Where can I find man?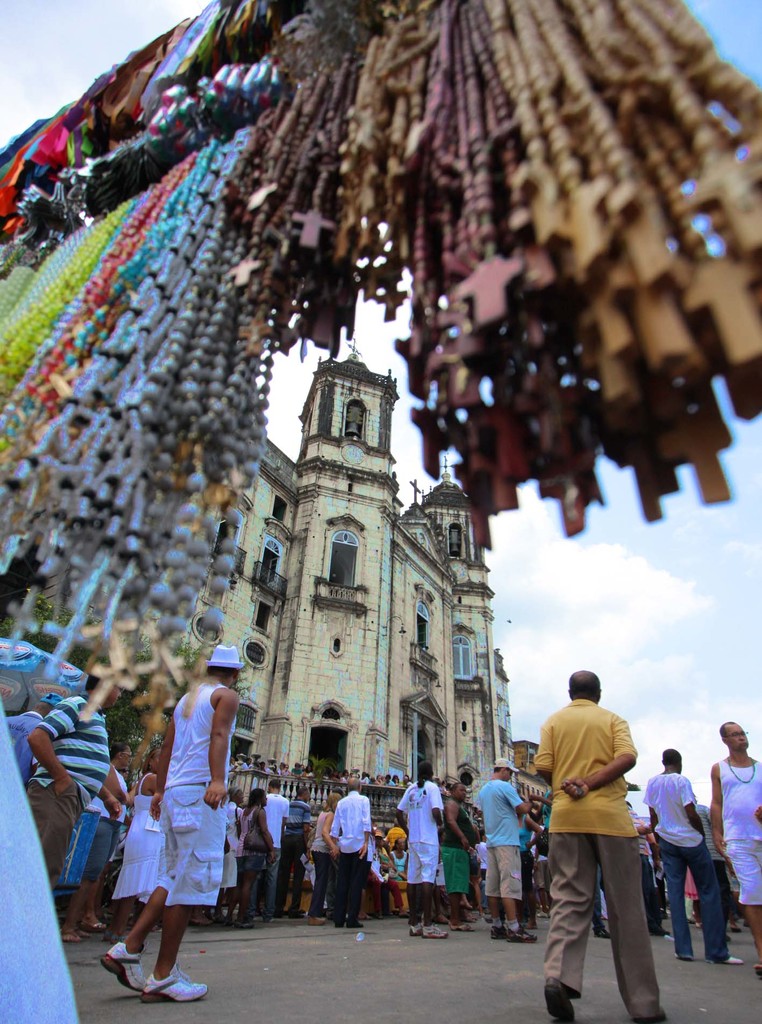
You can find it at select_region(318, 769, 384, 926).
